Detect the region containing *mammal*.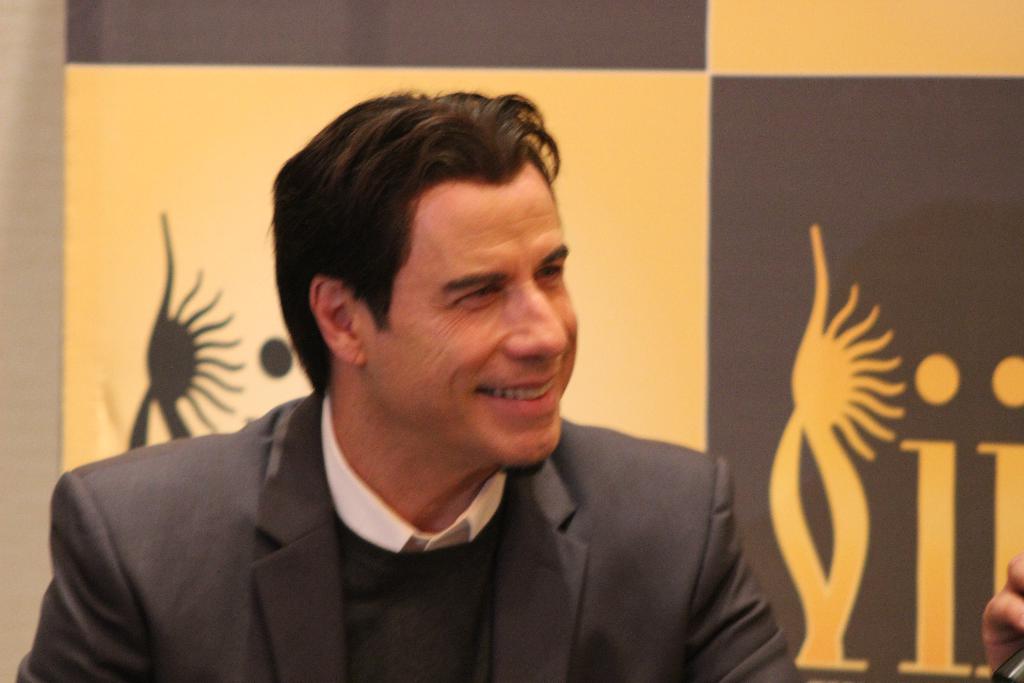
(58, 112, 809, 682).
